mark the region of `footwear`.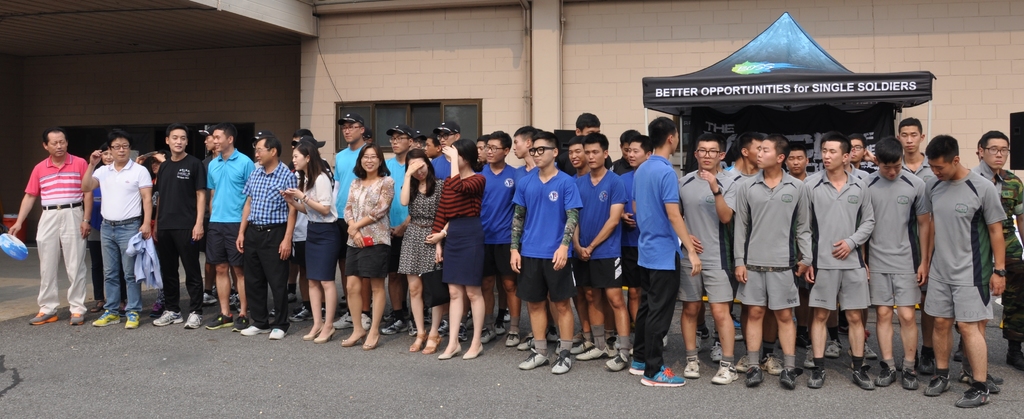
Region: rect(644, 366, 689, 390).
